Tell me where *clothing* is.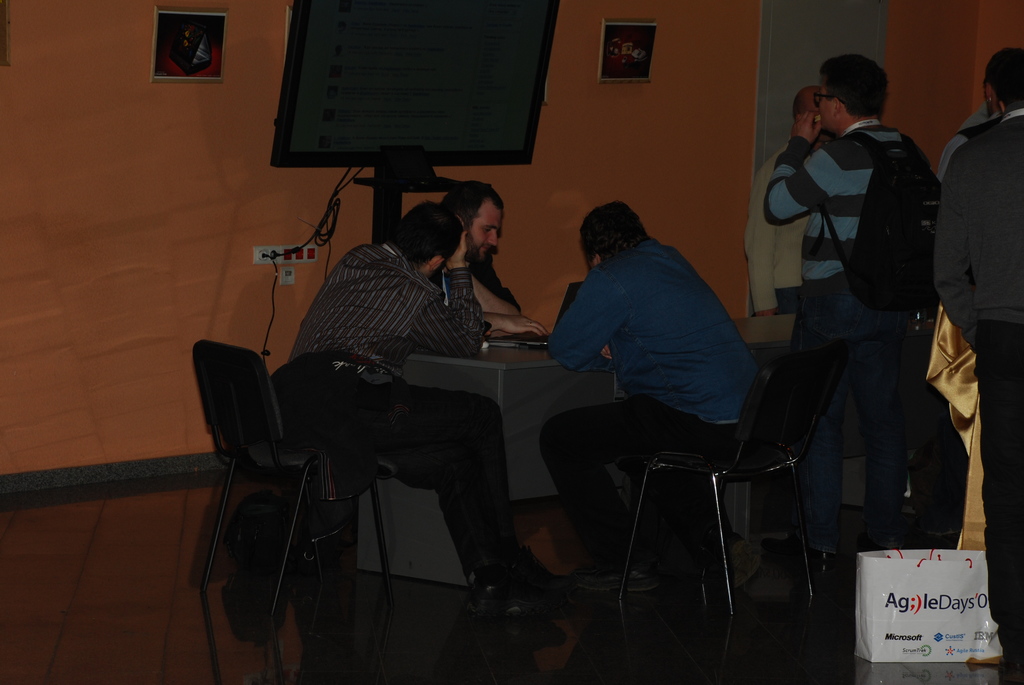
*clothing* is at {"x1": 929, "y1": 107, "x2": 1023, "y2": 684}.
